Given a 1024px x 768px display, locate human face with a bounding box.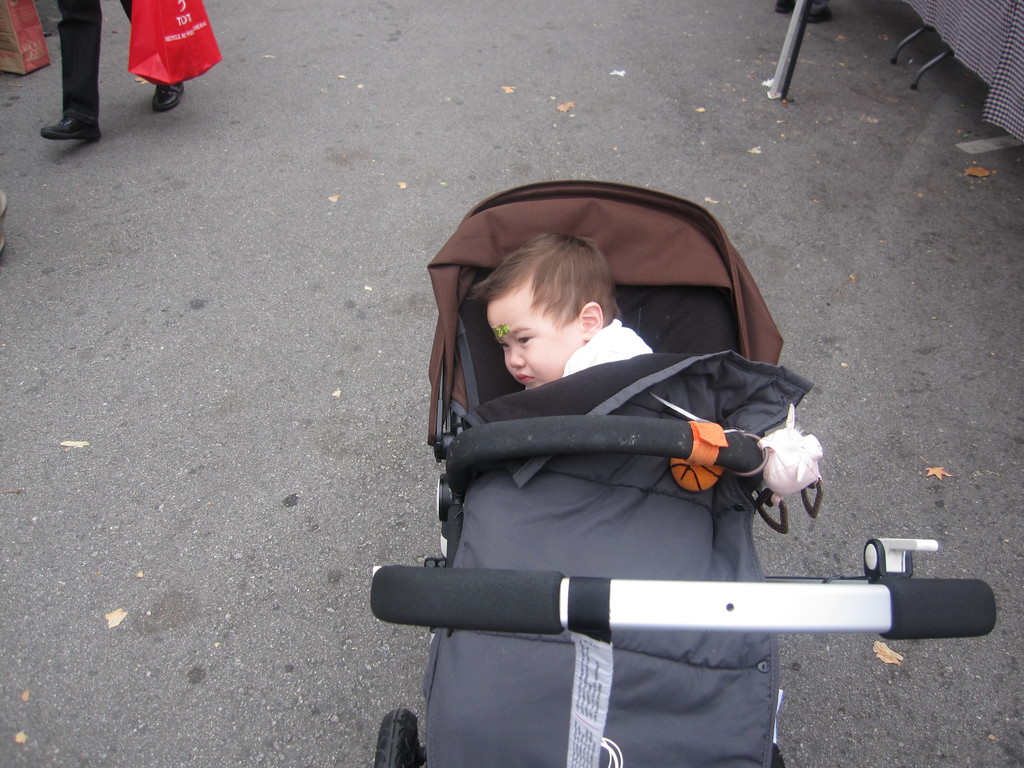
Located: box=[486, 280, 577, 387].
